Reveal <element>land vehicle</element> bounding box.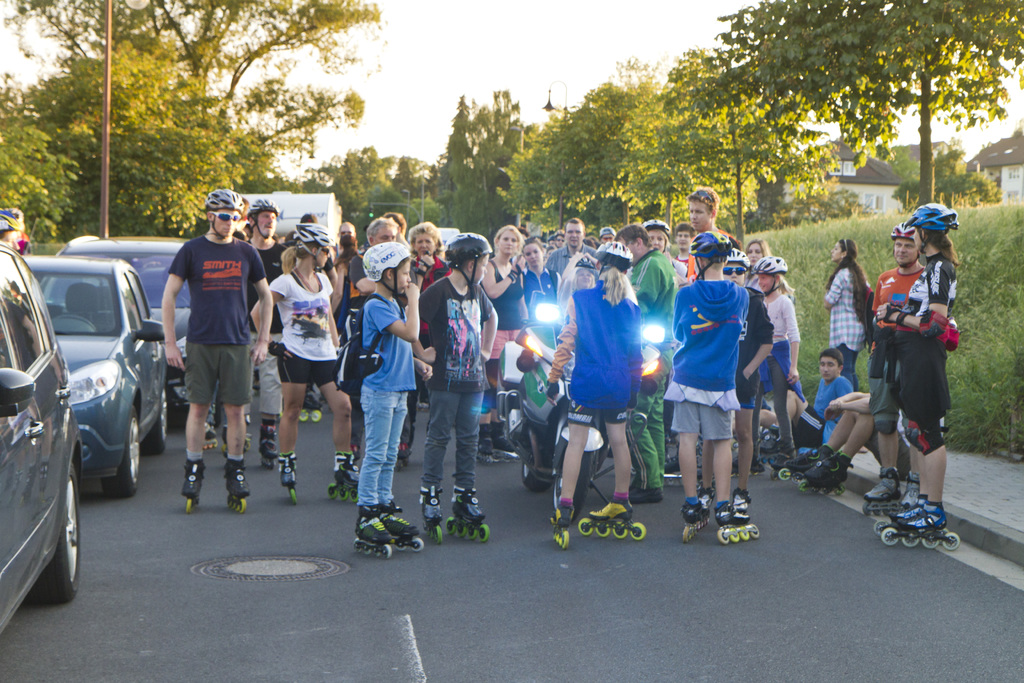
Revealed: BBox(35, 229, 190, 429).
